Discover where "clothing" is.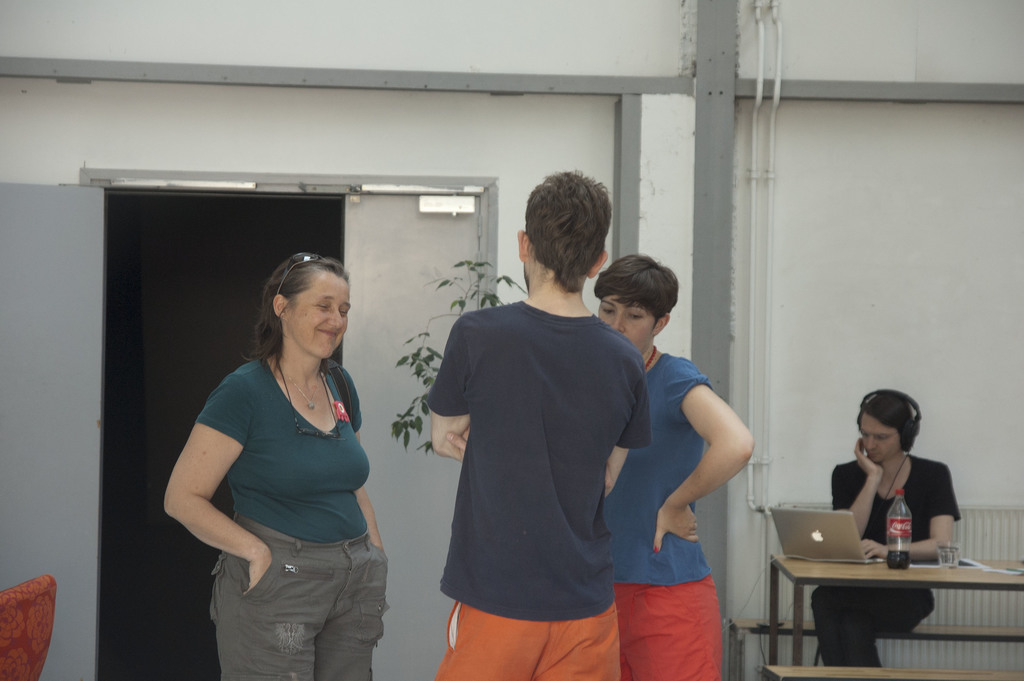
Discovered at (806, 448, 963, 668).
